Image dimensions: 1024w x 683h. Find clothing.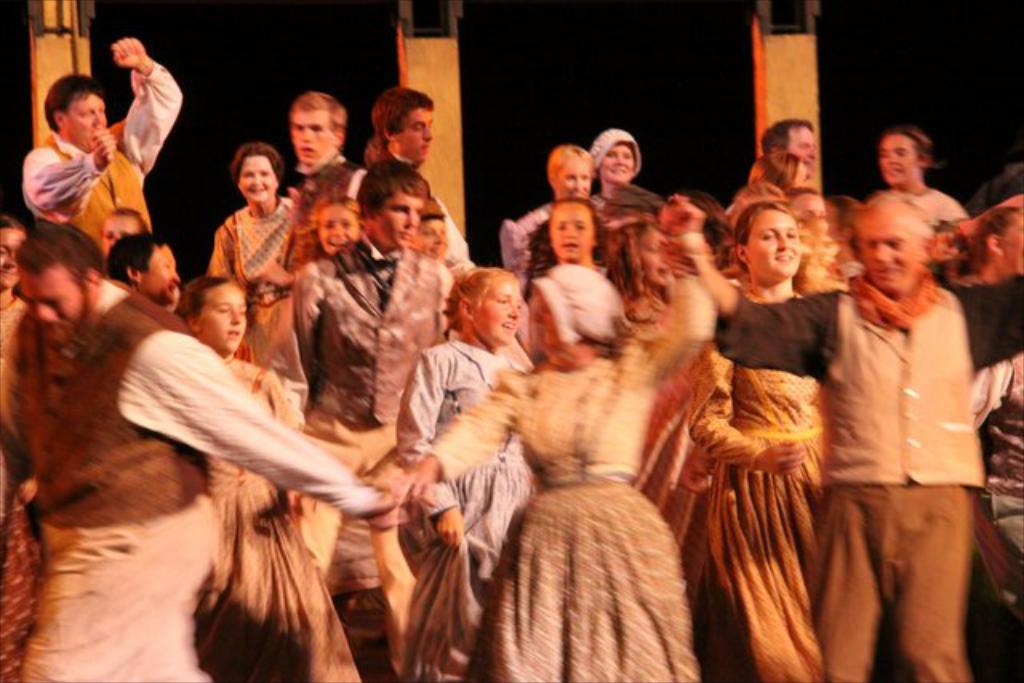
x1=426 y1=261 x2=699 y2=681.
